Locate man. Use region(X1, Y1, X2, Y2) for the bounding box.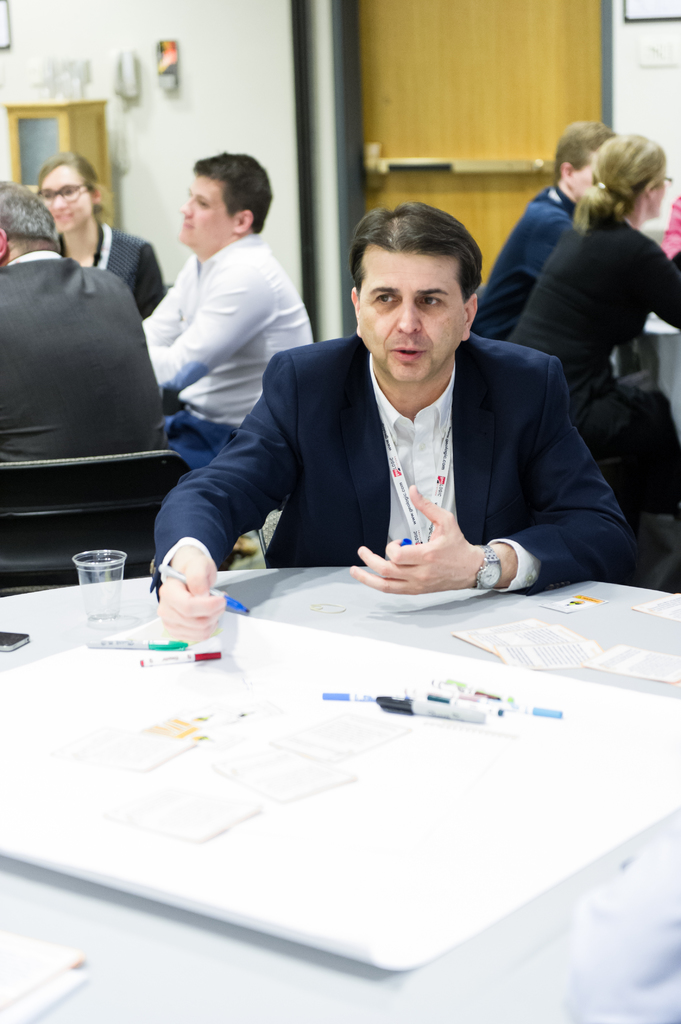
region(0, 174, 172, 596).
